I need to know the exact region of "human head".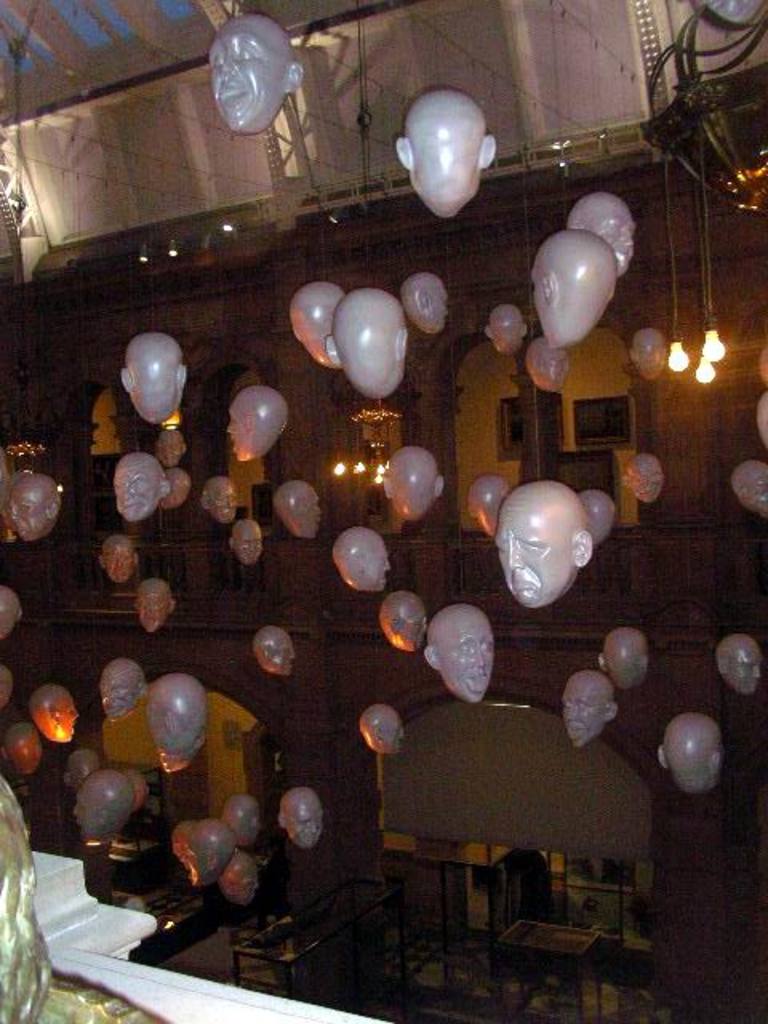
Region: [94,534,138,586].
